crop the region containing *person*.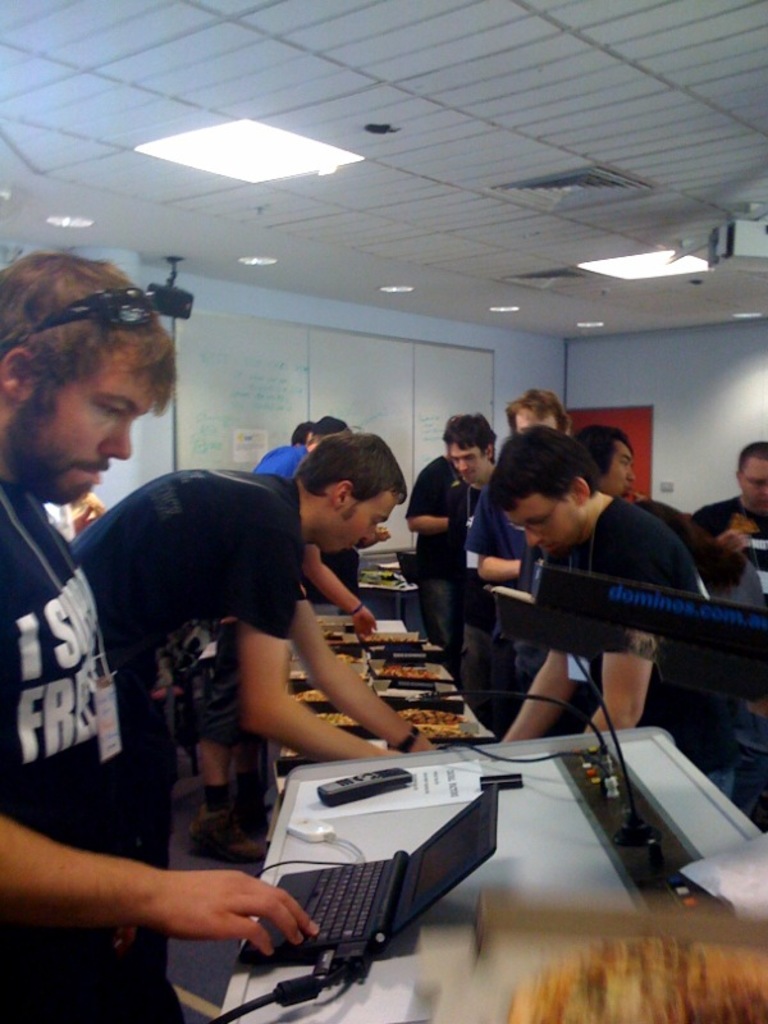
Crop region: x1=406 y1=449 x2=462 y2=662.
